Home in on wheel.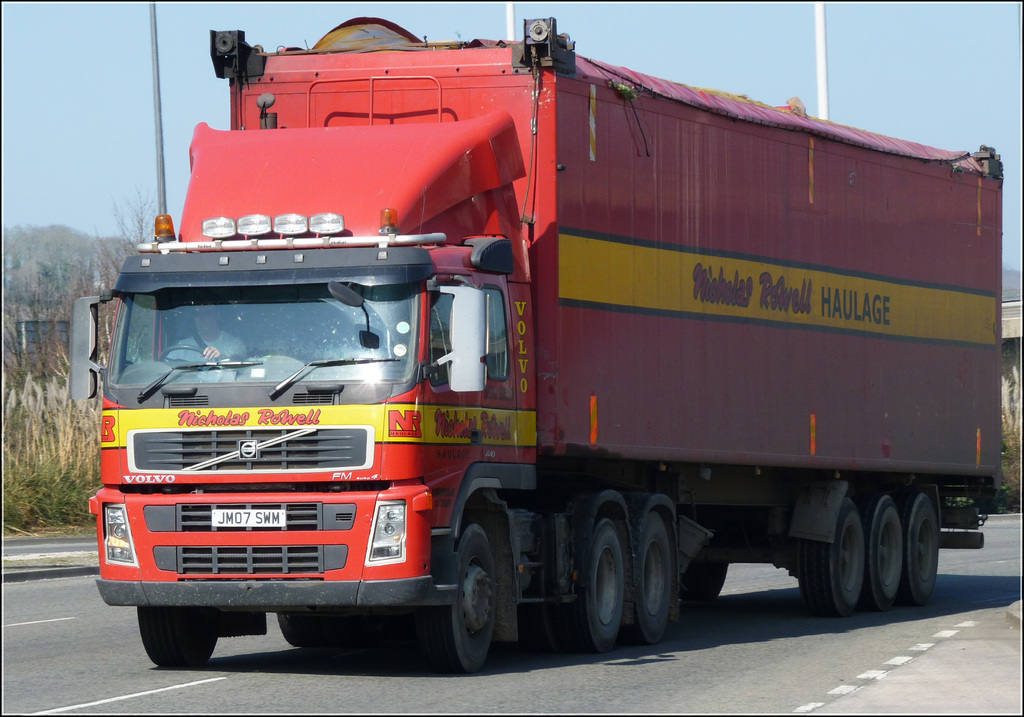
Homed in at crop(558, 521, 625, 653).
